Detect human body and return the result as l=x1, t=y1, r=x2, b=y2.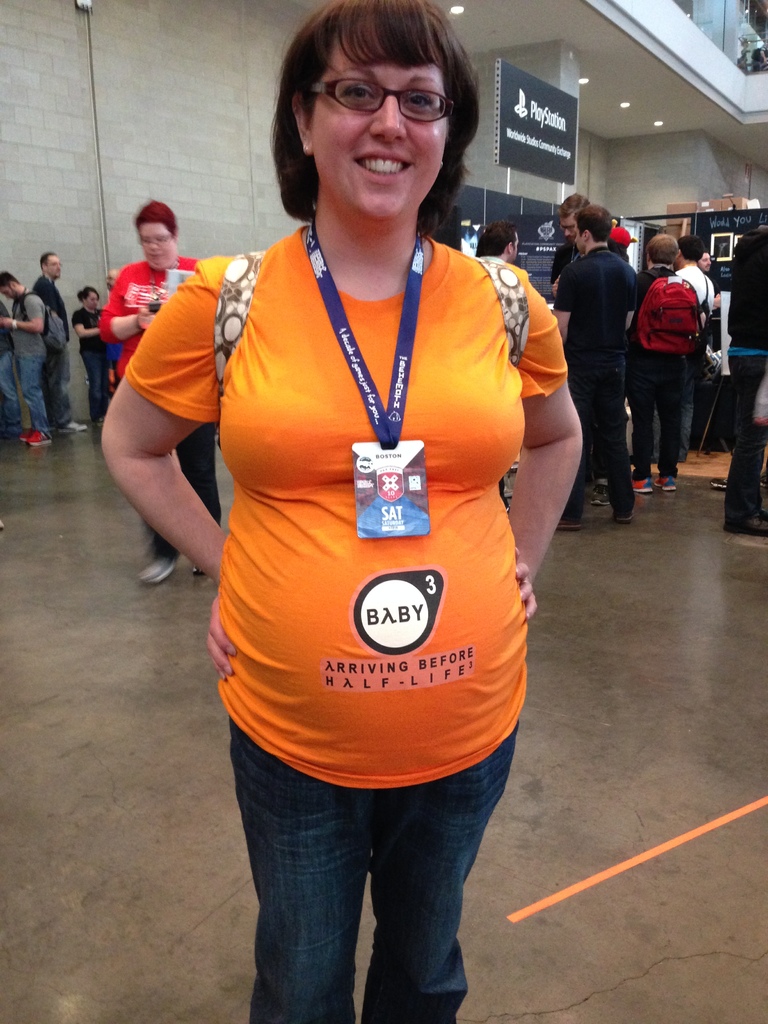
l=113, t=189, r=222, b=599.
